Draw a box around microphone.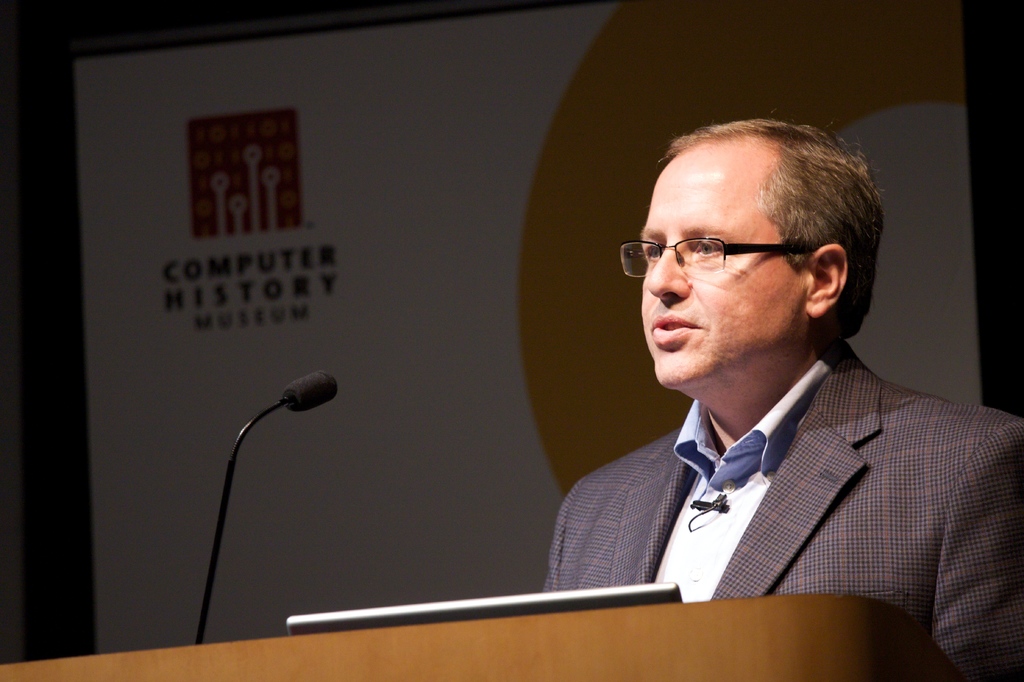
crop(690, 498, 726, 512).
